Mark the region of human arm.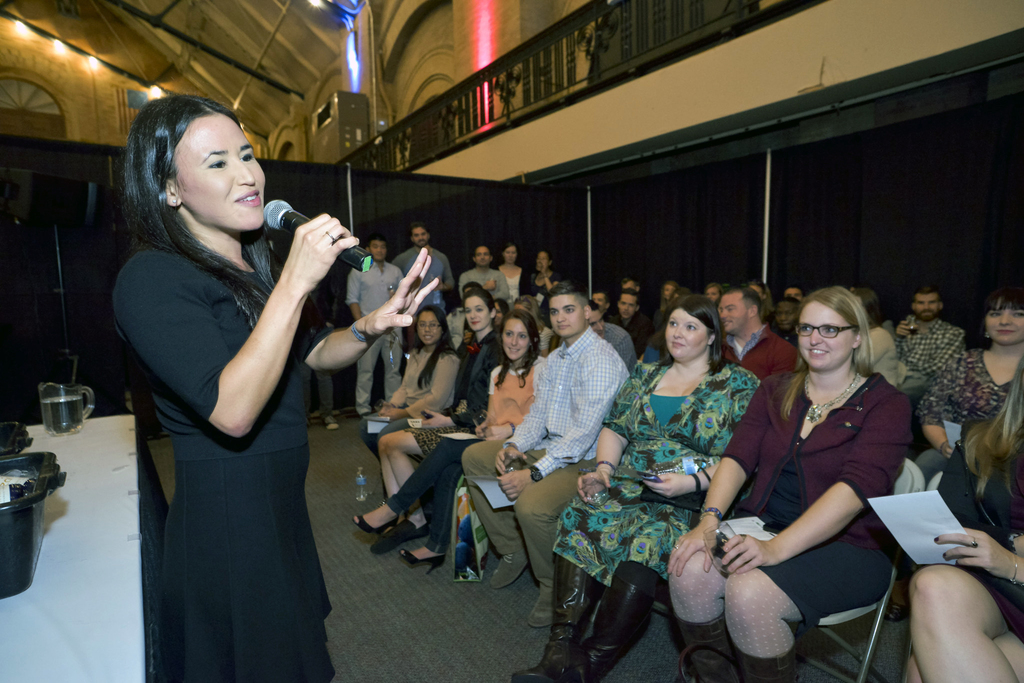
Region: rect(772, 347, 799, 372).
